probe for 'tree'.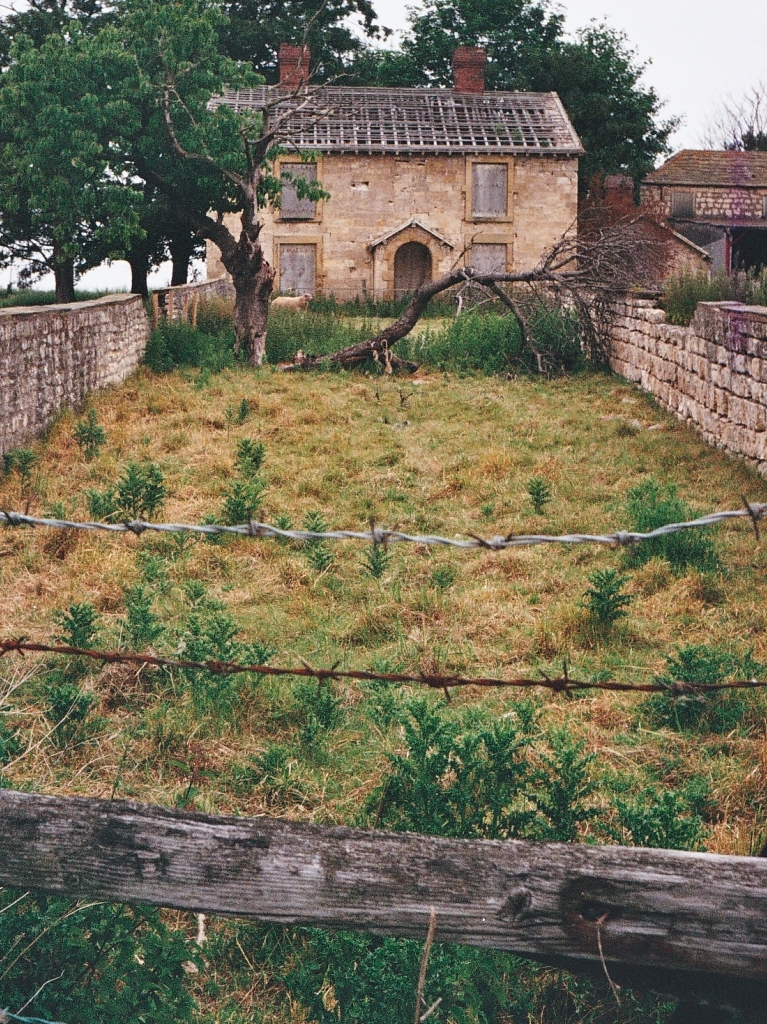
Probe result: Rect(0, 0, 316, 386).
